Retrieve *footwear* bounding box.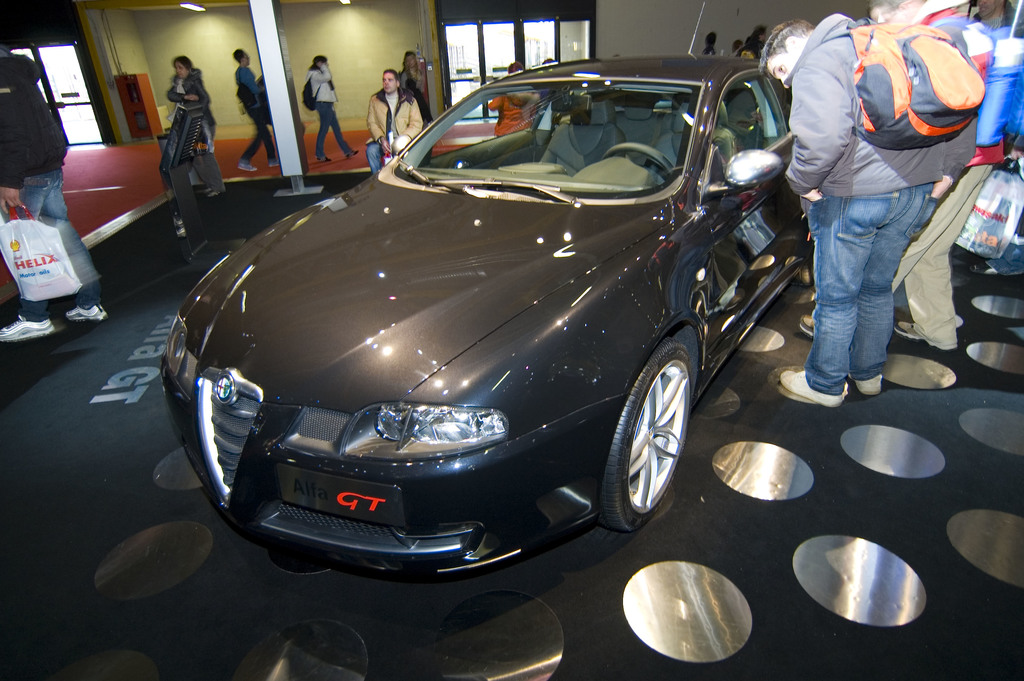
Bounding box: x1=897, y1=322, x2=959, y2=354.
